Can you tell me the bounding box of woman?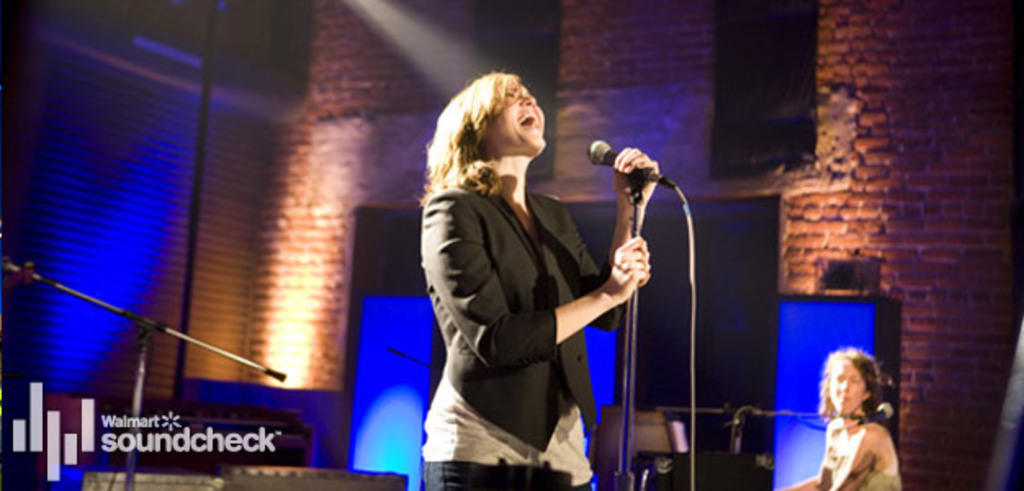
bbox=[774, 347, 903, 489].
